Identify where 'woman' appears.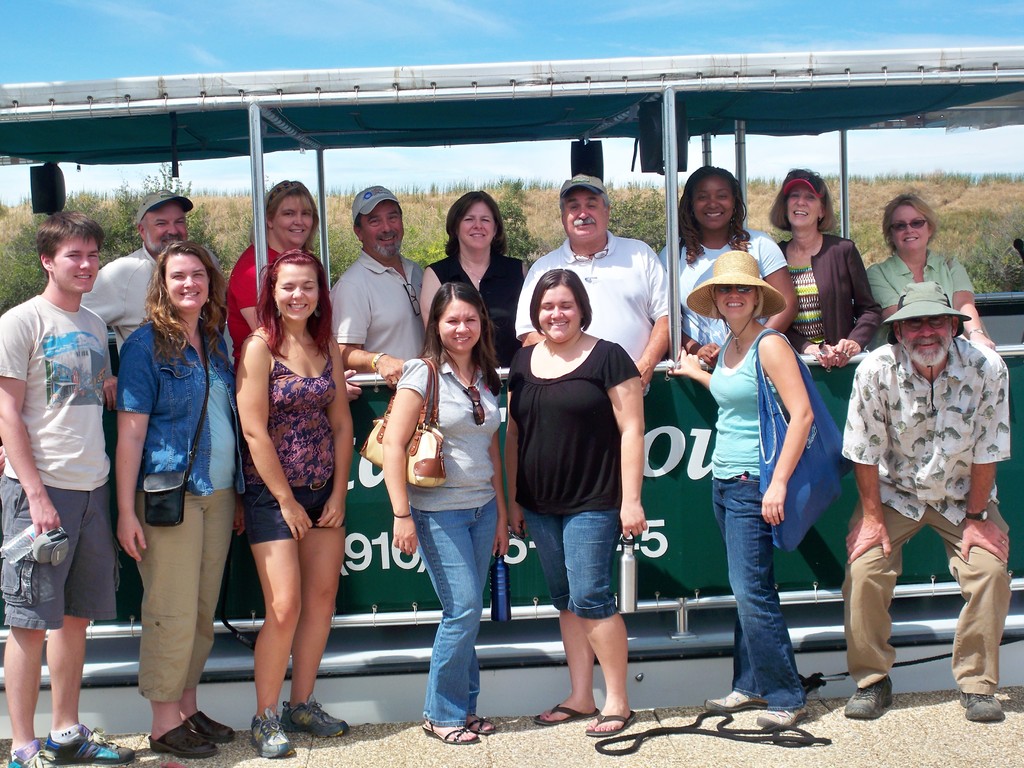
Appears at l=412, t=183, r=538, b=371.
